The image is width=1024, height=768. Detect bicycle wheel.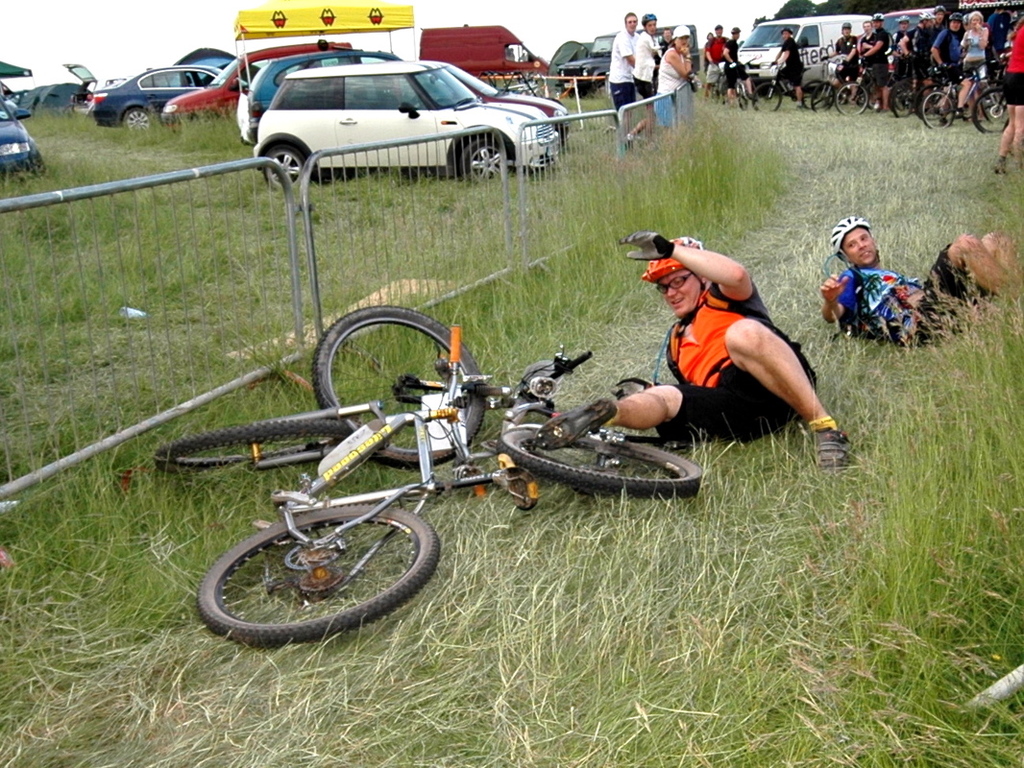
Detection: {"left": 965, "top": 82, "right": 1015, "bottom": 139}.
